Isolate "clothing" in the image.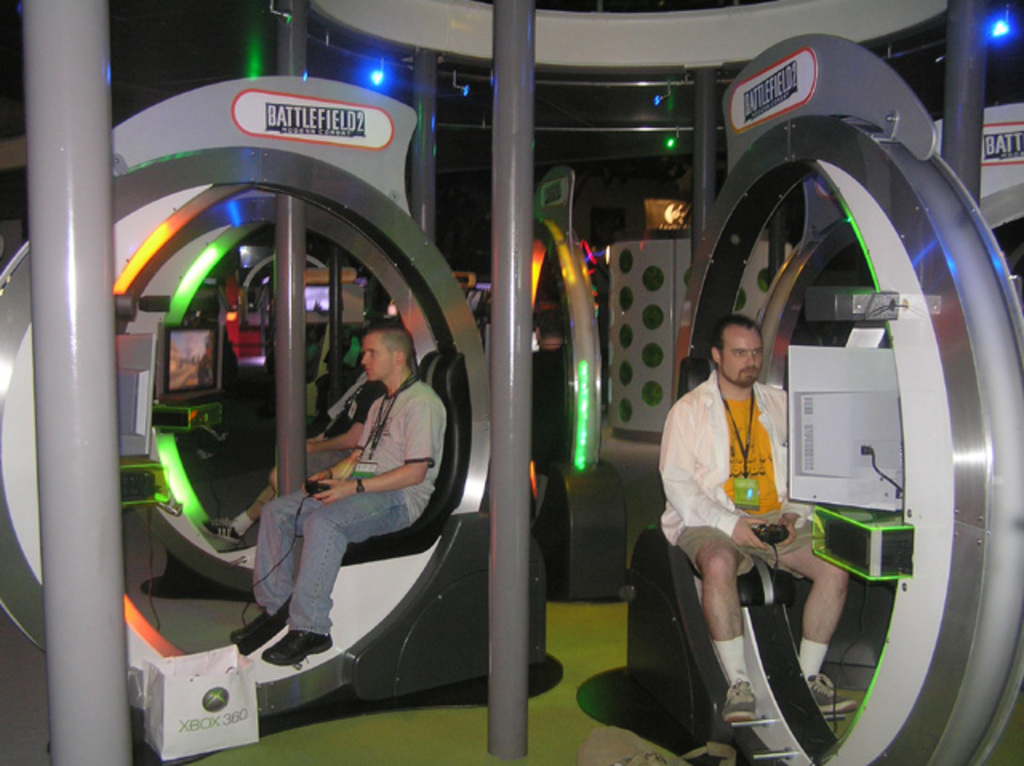
Isolated region: bbox(274, 369, 387, 486).
